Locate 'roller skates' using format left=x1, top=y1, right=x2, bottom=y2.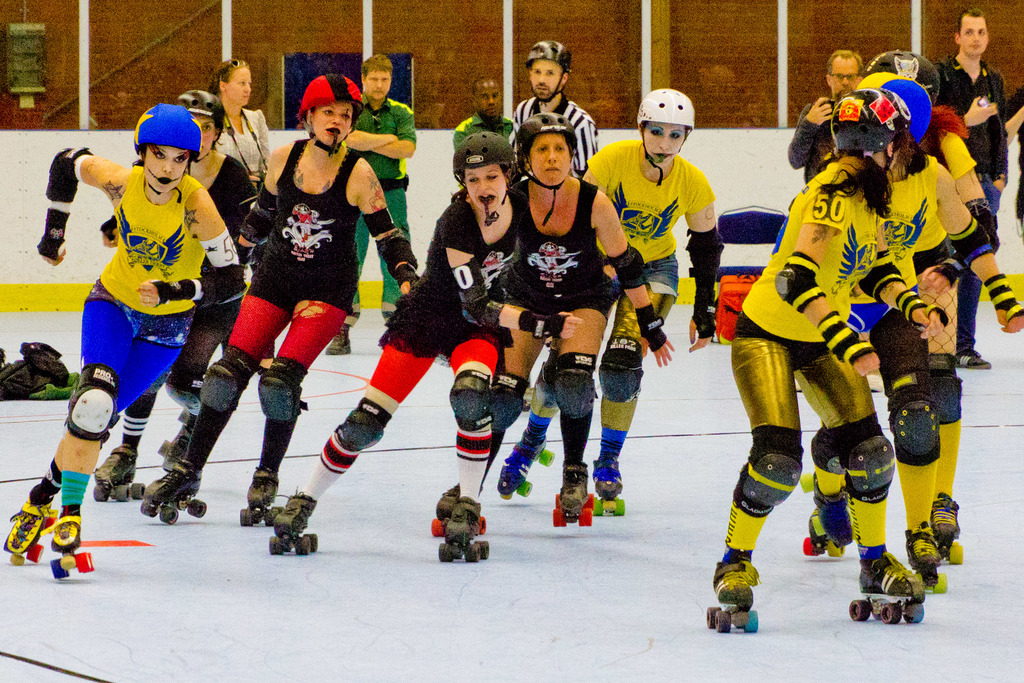
left=238, top=465, right=282, bottom=527.
